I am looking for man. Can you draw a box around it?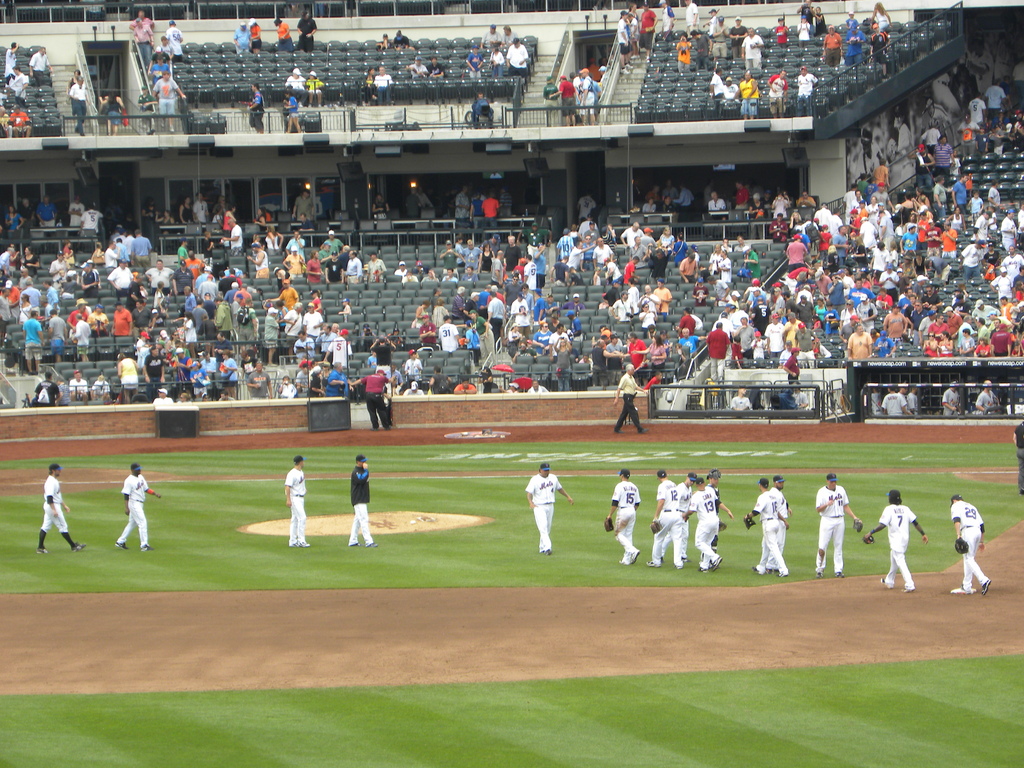
Sure, the bounding box is 245/84/274/136.
